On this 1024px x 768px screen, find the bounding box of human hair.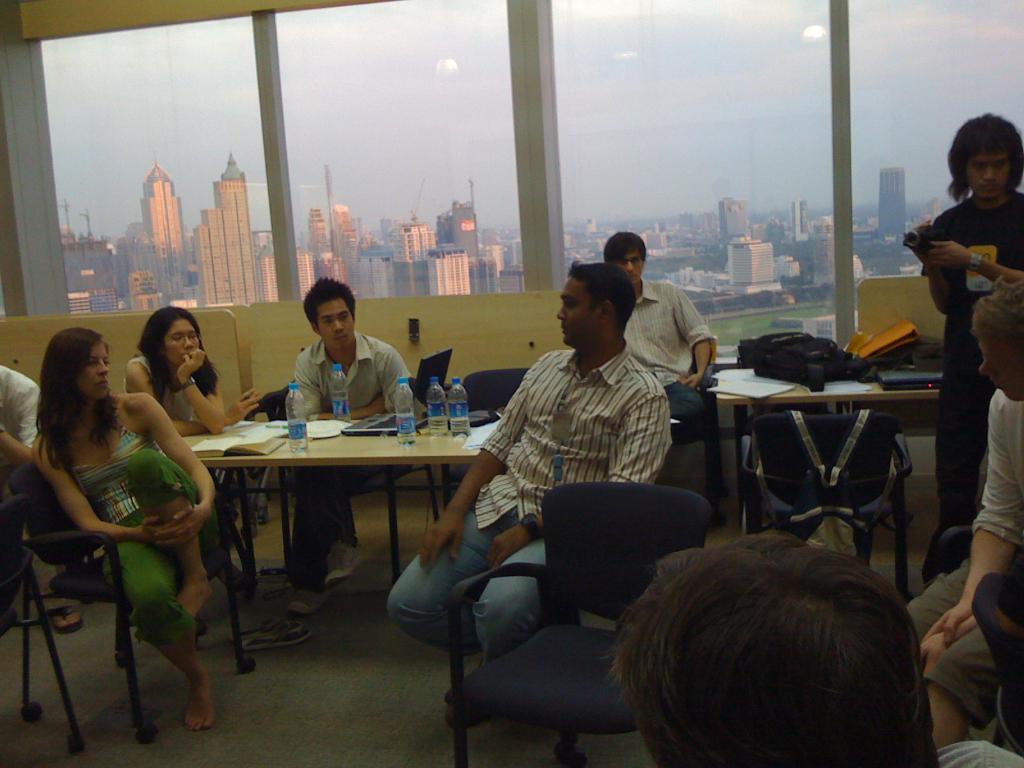
Bounding box: box(603, 229, 645, 261).
